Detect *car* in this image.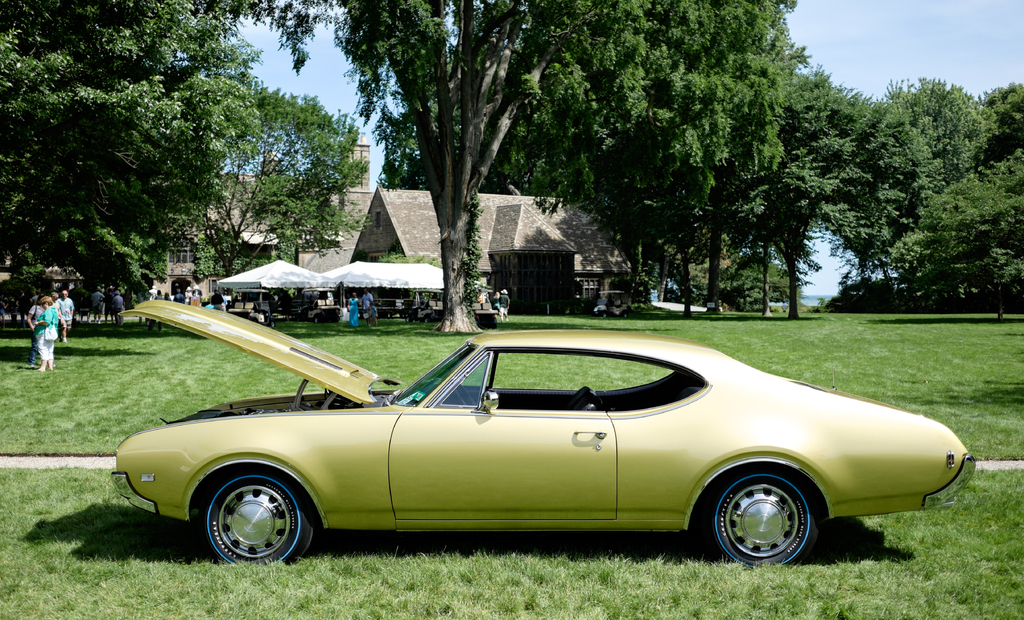
Detection: {"left": 105, "top": 299, "right": 979, "bottom": 575}.
